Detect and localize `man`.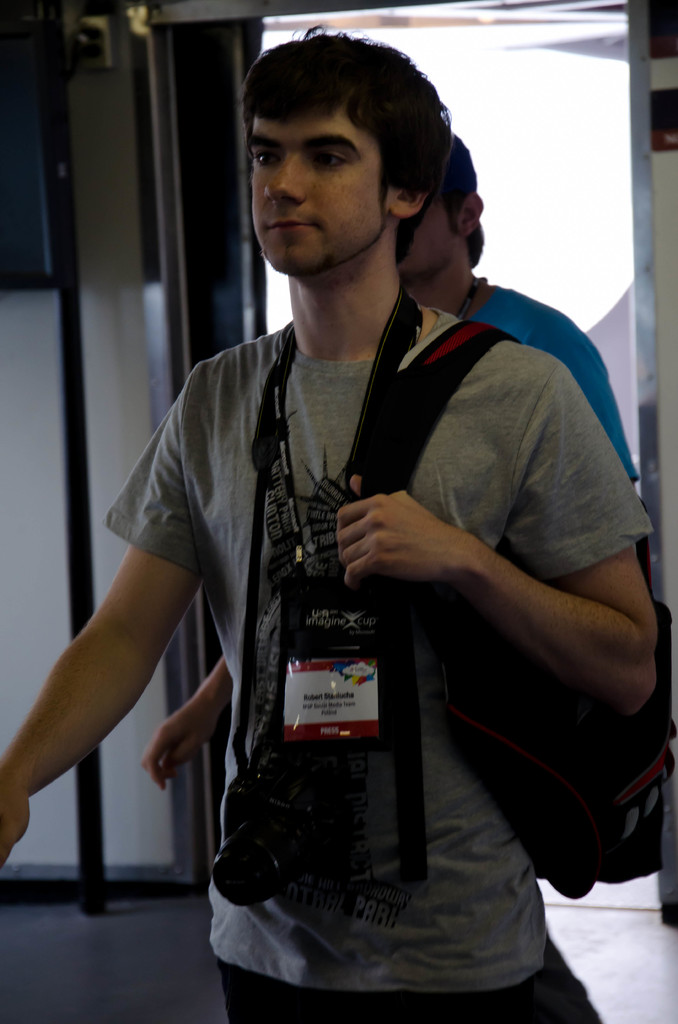
Localized at 138 128 645 796.
